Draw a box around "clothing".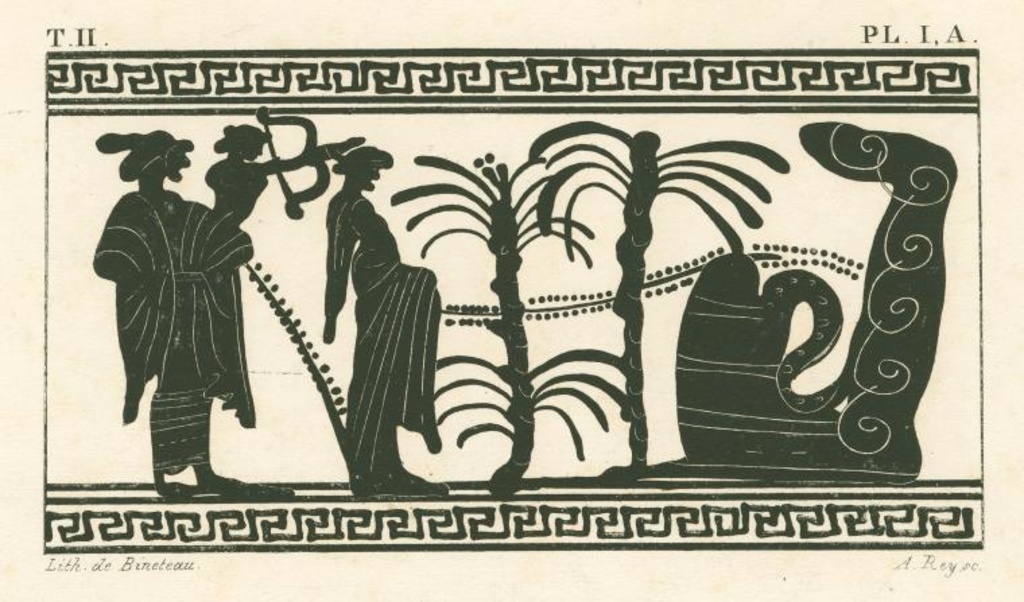
locate(318, 186, 443, 485).
